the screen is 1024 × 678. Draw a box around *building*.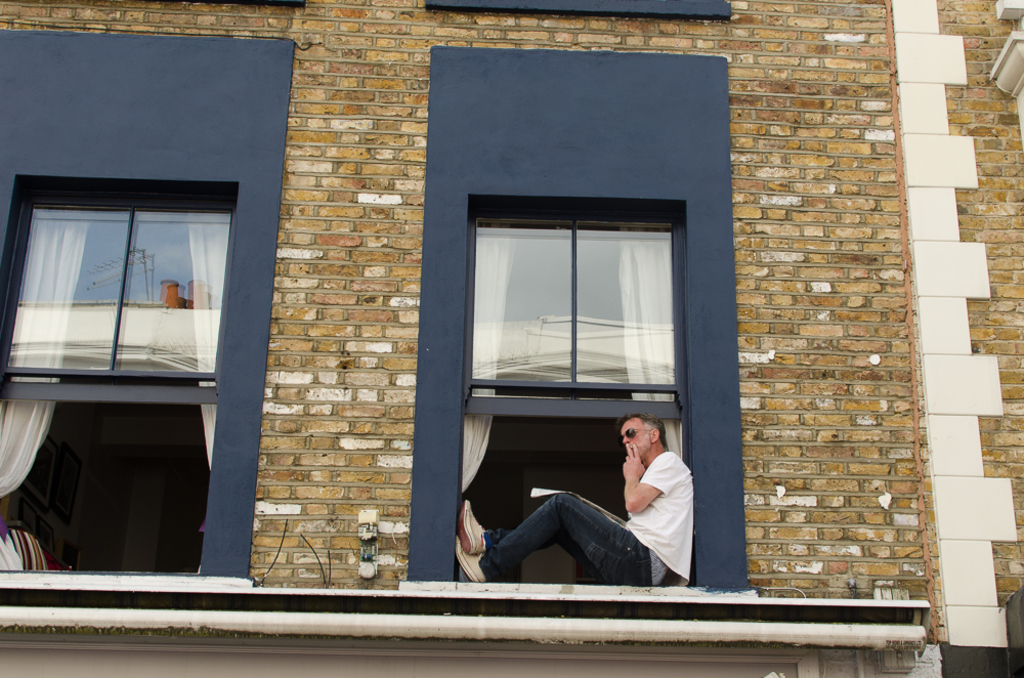
<bbox>0, 0, 1023, 677</bbox>.
